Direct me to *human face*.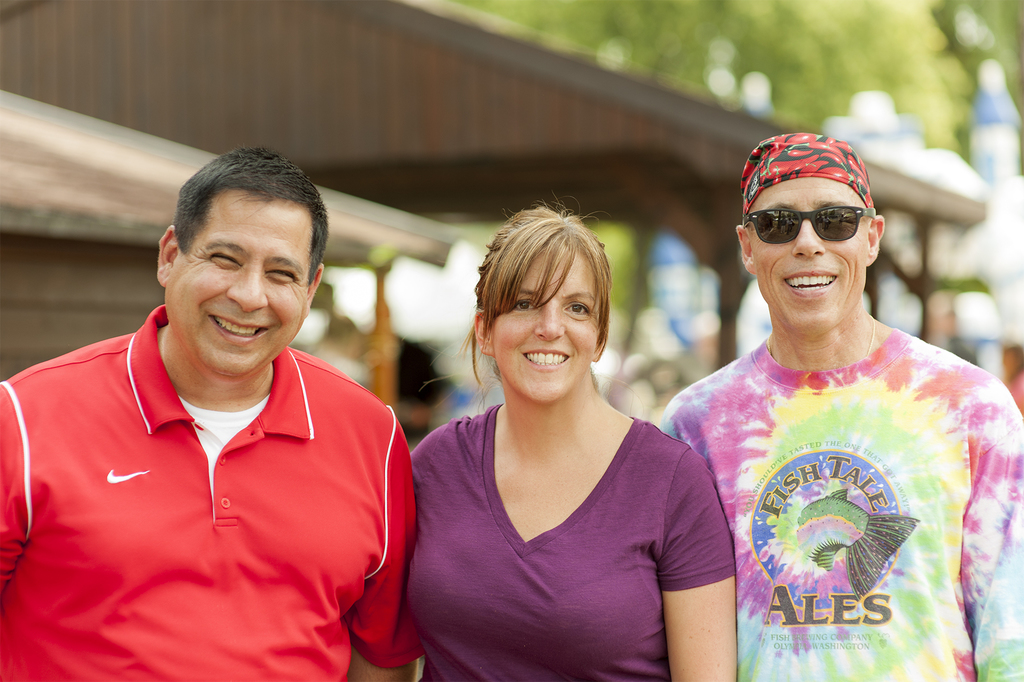
Direction: box=[490, 263, 598, 408].
